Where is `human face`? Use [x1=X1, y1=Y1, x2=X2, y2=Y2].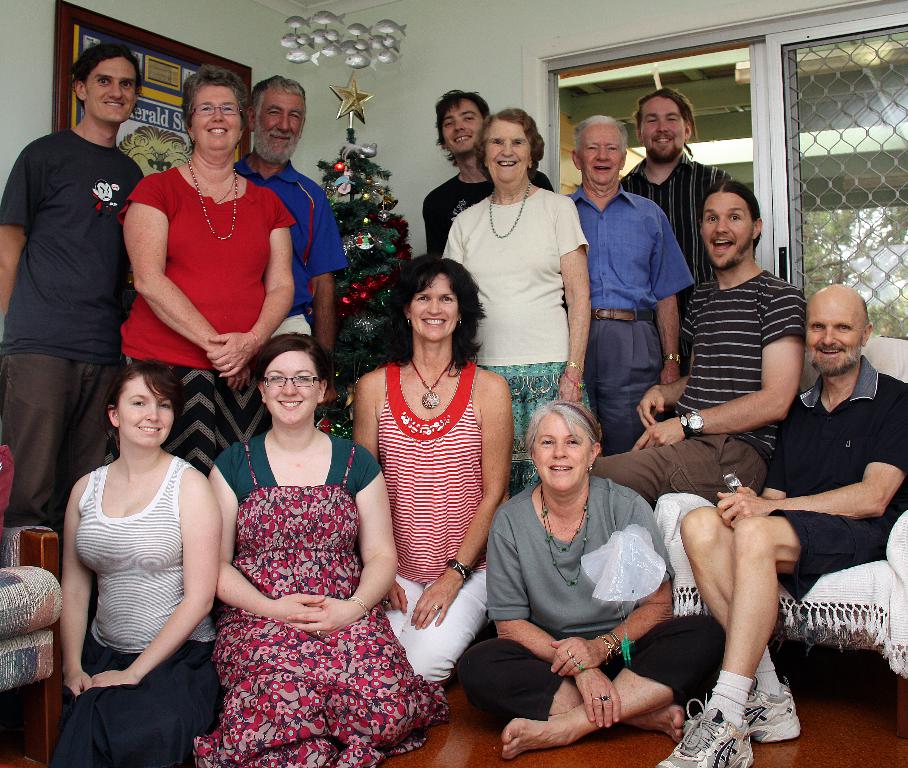
[x1=803, y1=289, x2=860, y2=368].
